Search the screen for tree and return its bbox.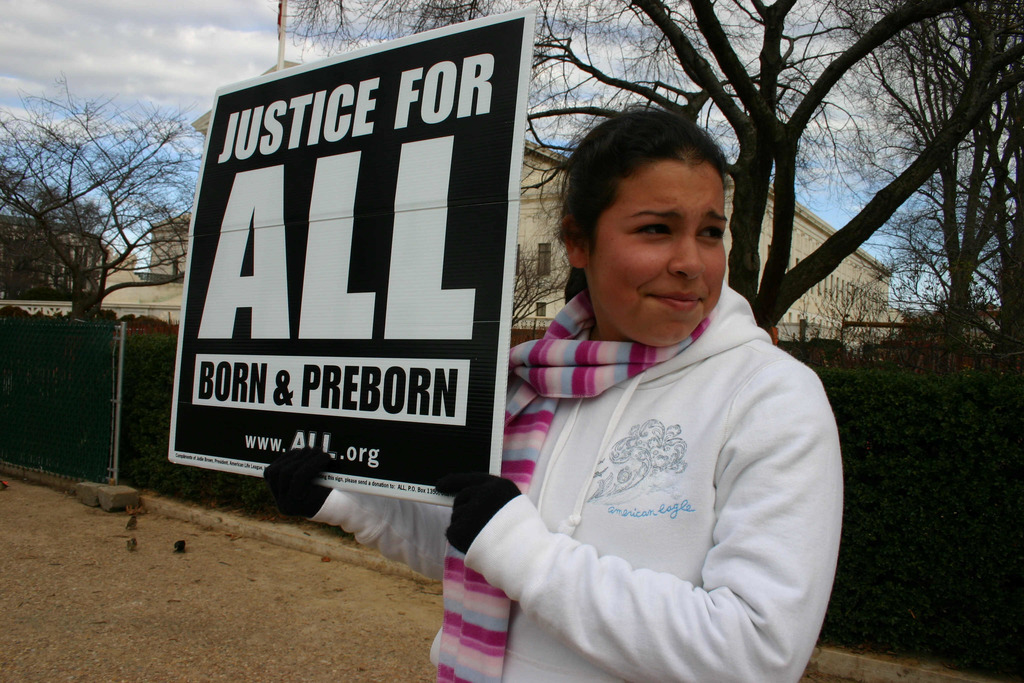
Found: <region>0, 79, 221, 321</region>.
